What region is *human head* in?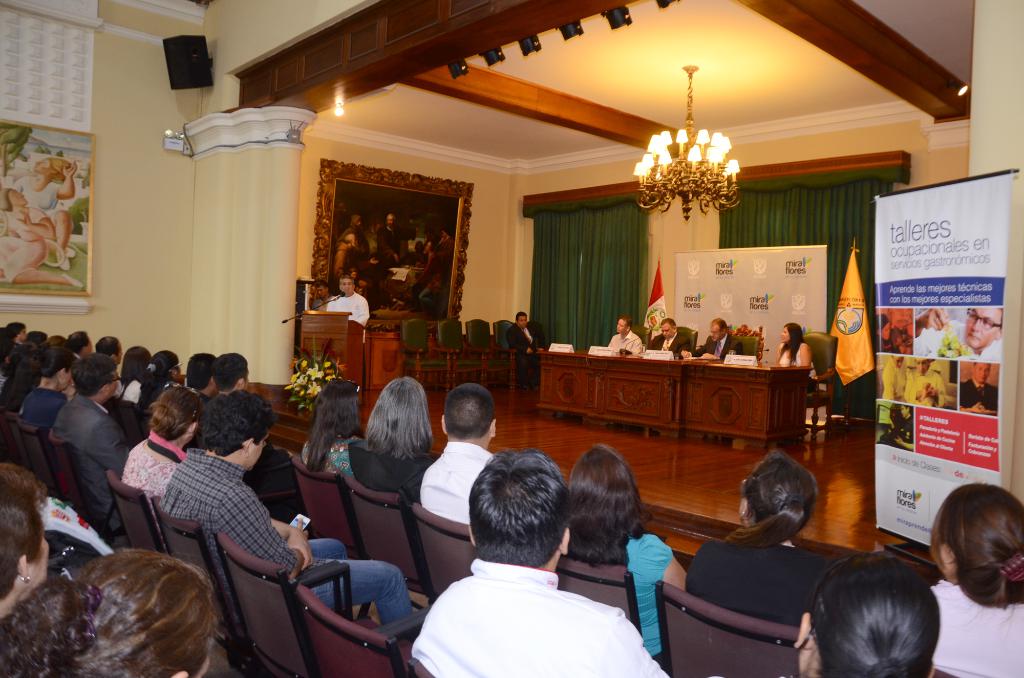
[67,331,90,359].
